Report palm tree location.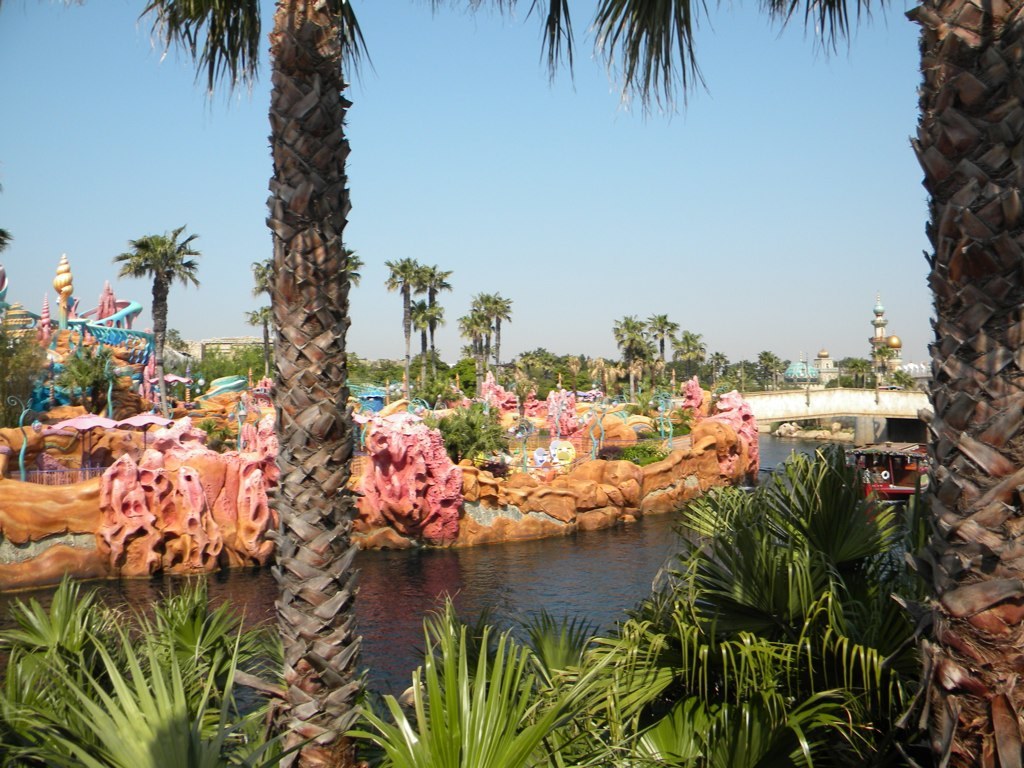
Report: crop(459, 283, 503, 428).
